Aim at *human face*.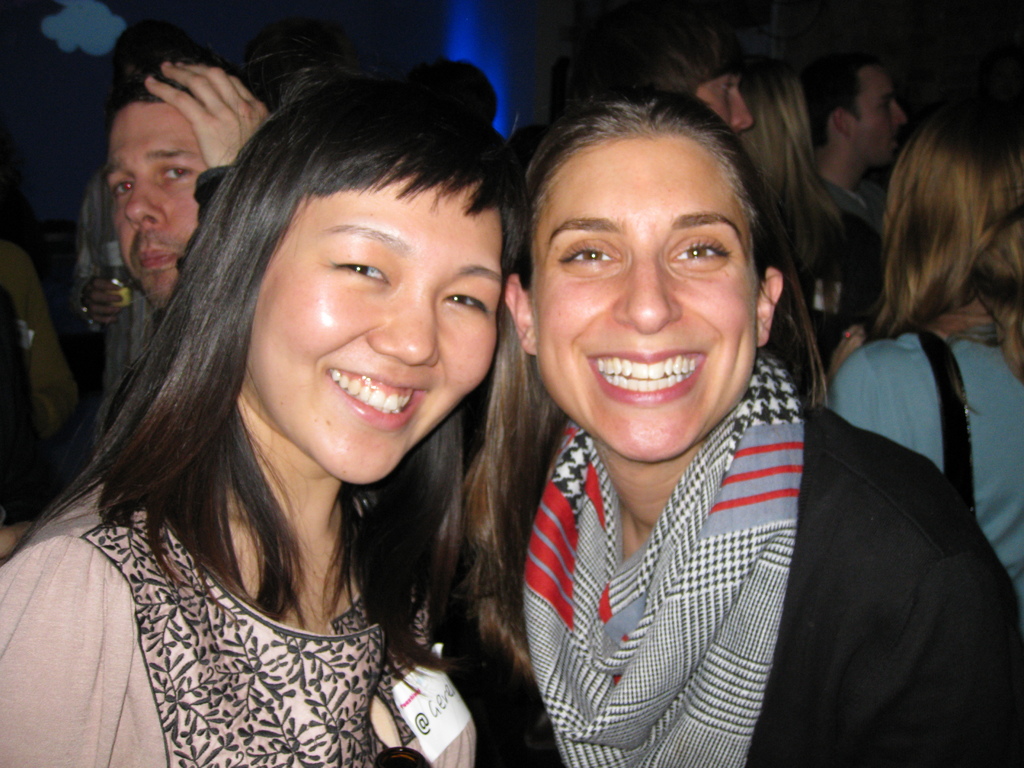
Aimed at {"left": 849, "top": 67, "right": 911, "bottom": 168}.
